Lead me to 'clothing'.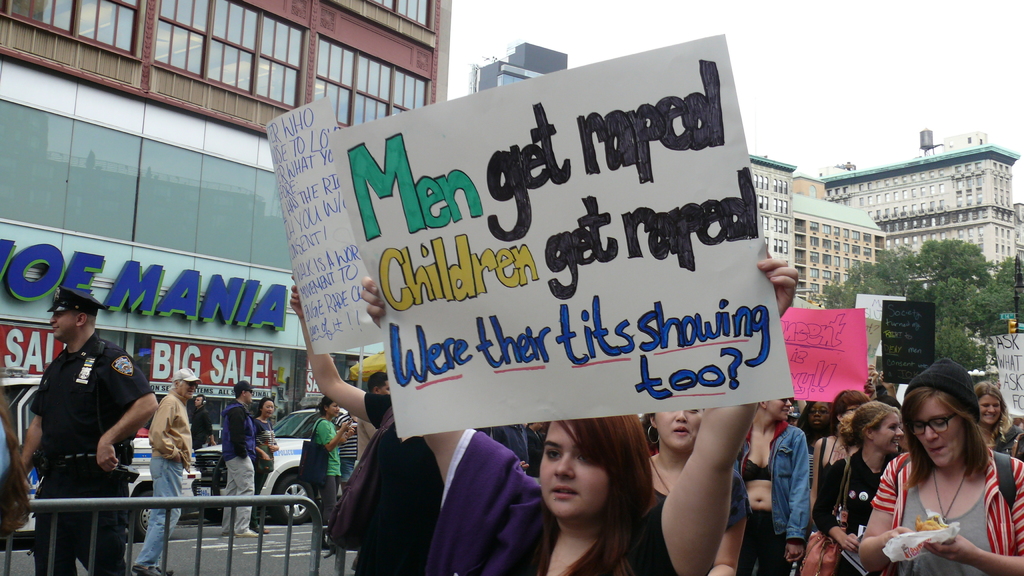
Lead to (left=812, top=438, right=852, bottom=530).
